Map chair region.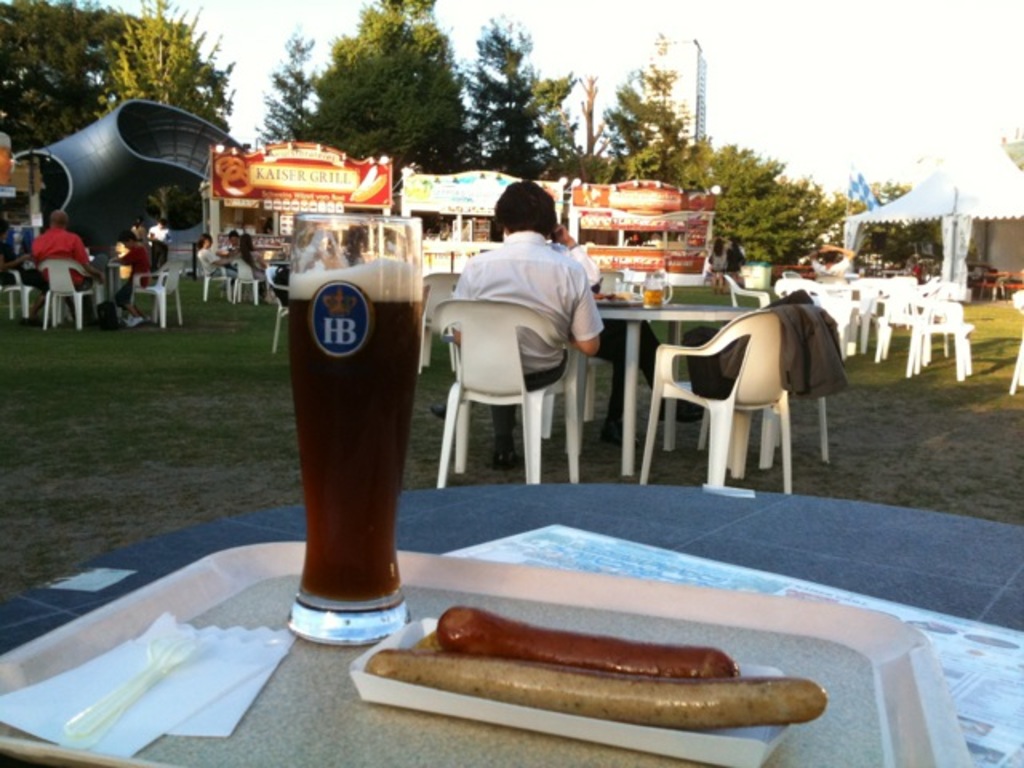
Mapped to box=[266, 266, 293, 349].
